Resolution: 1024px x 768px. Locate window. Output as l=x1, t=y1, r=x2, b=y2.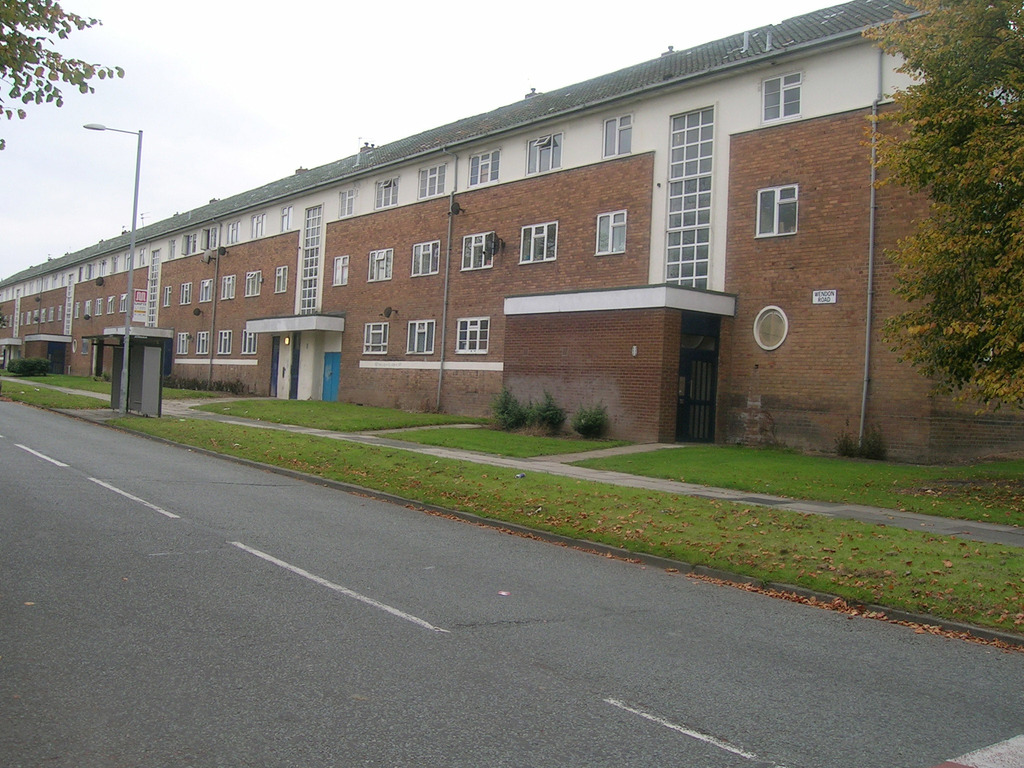
l=369, t=248, r=392, b=280.
